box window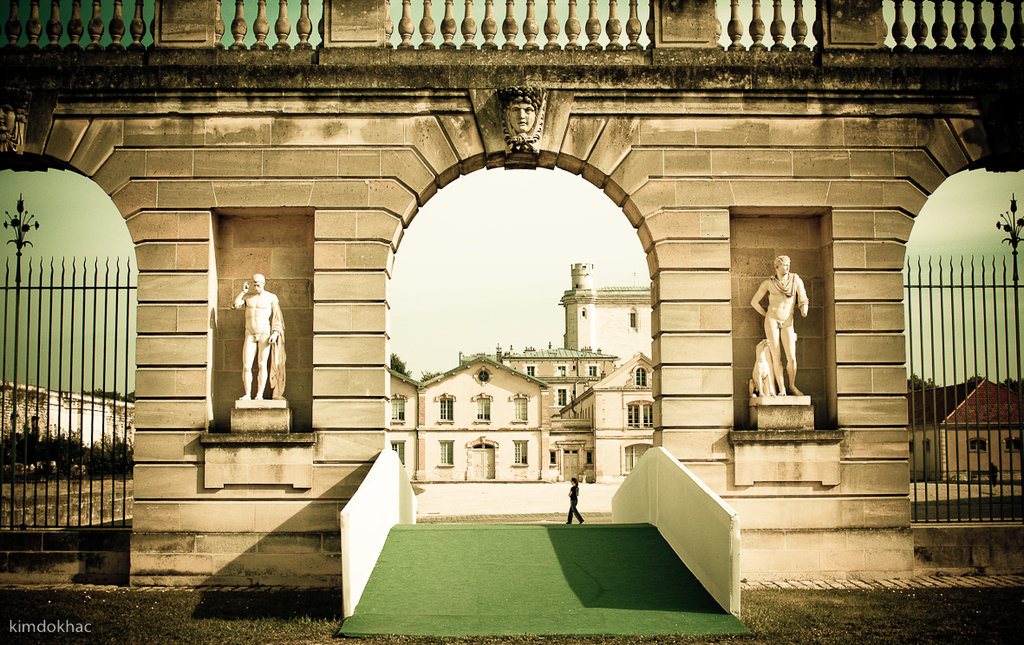
region(585, 448, 597, 466)
